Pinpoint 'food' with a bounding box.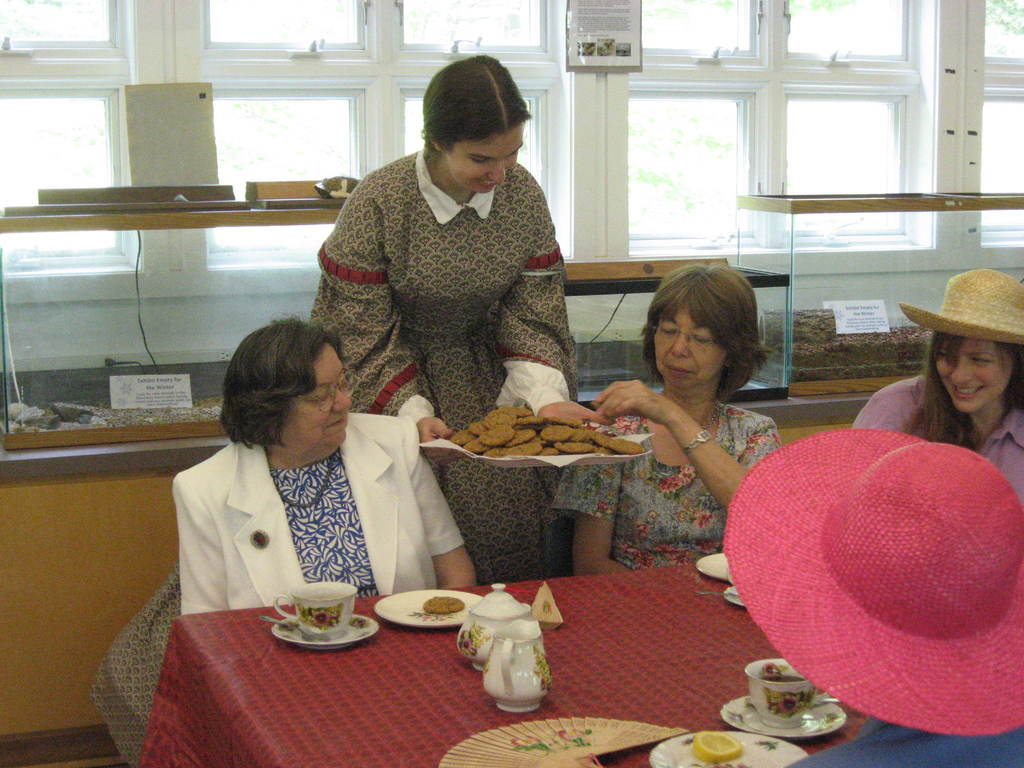
x1=449 y1=403 x2=644 y2=456.
